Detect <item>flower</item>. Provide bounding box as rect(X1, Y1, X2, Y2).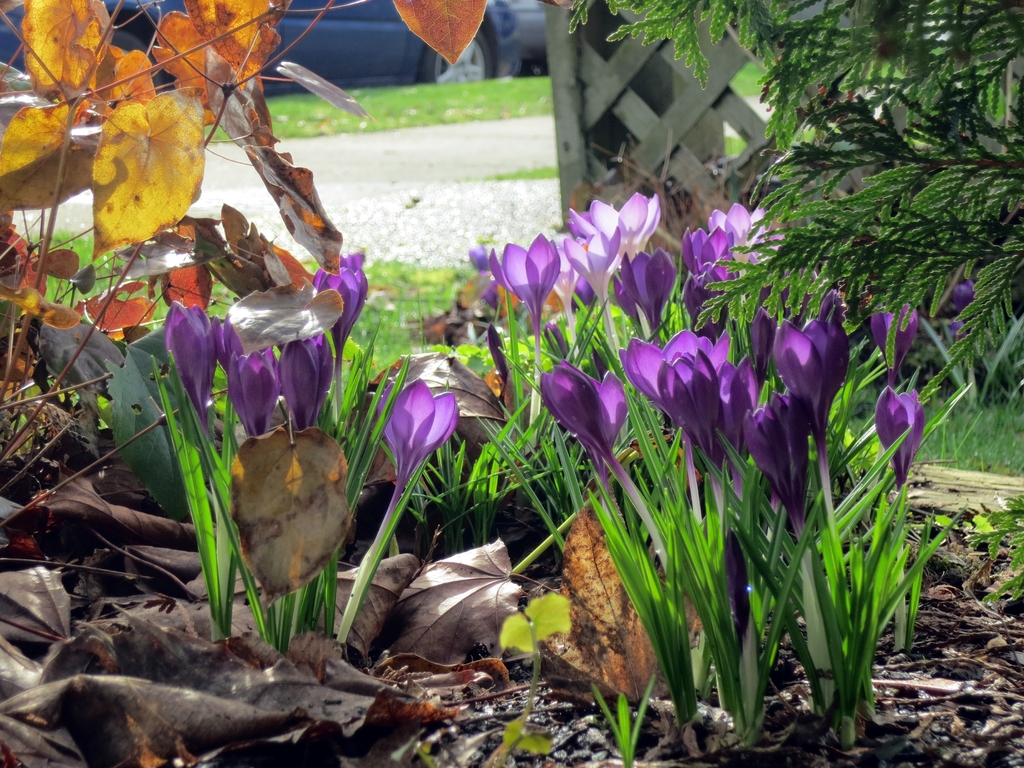
rect(571, 194, 676, 352).
